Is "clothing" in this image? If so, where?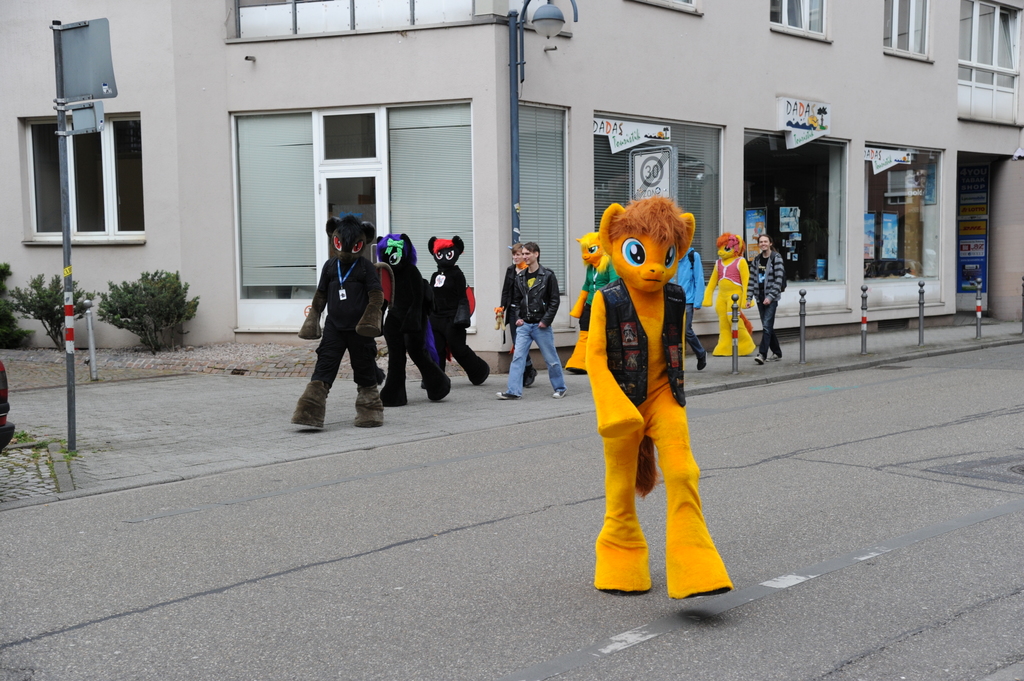
Yes, at region(672, 249, 706, 360).
